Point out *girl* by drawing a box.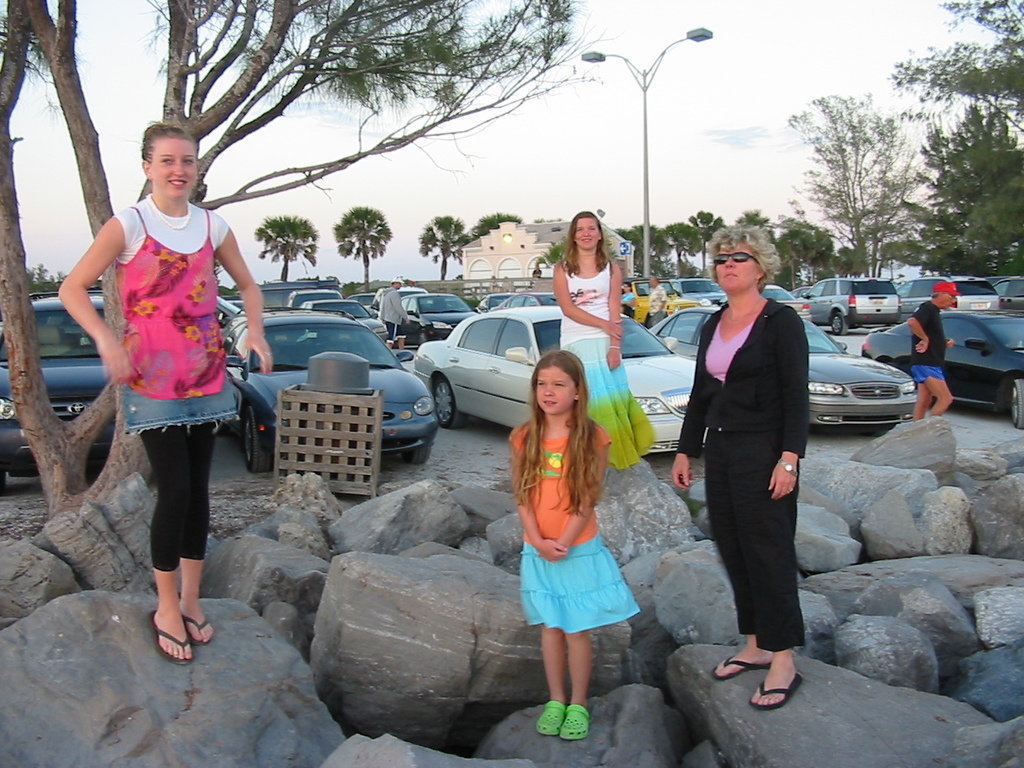
<box>58,126,269,658</box>.
